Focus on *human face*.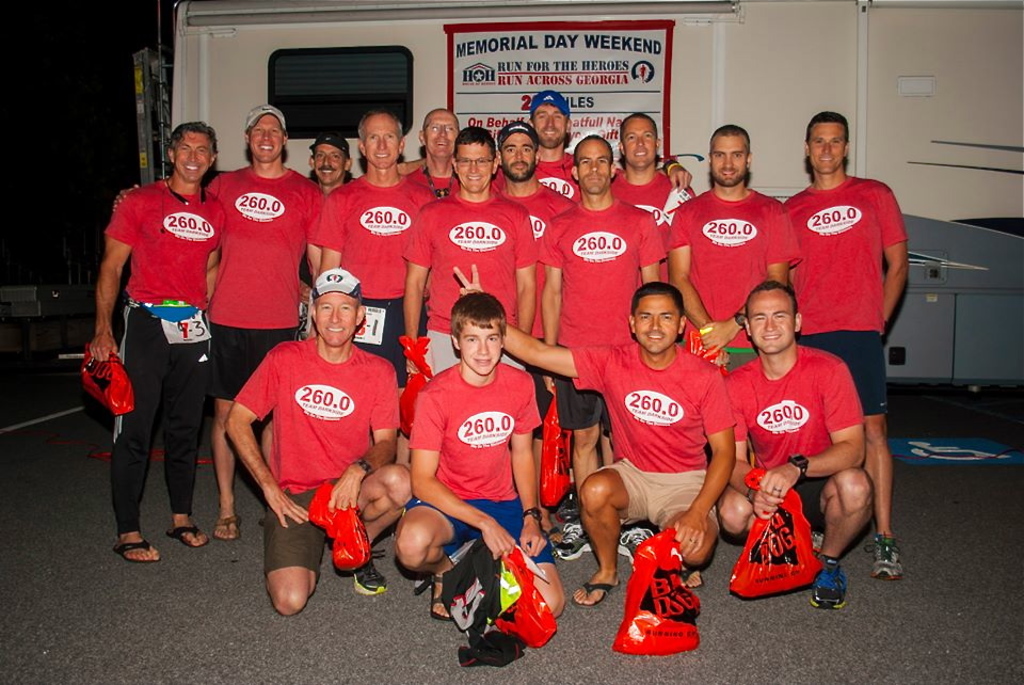
Focused at 423,113,458,160.
